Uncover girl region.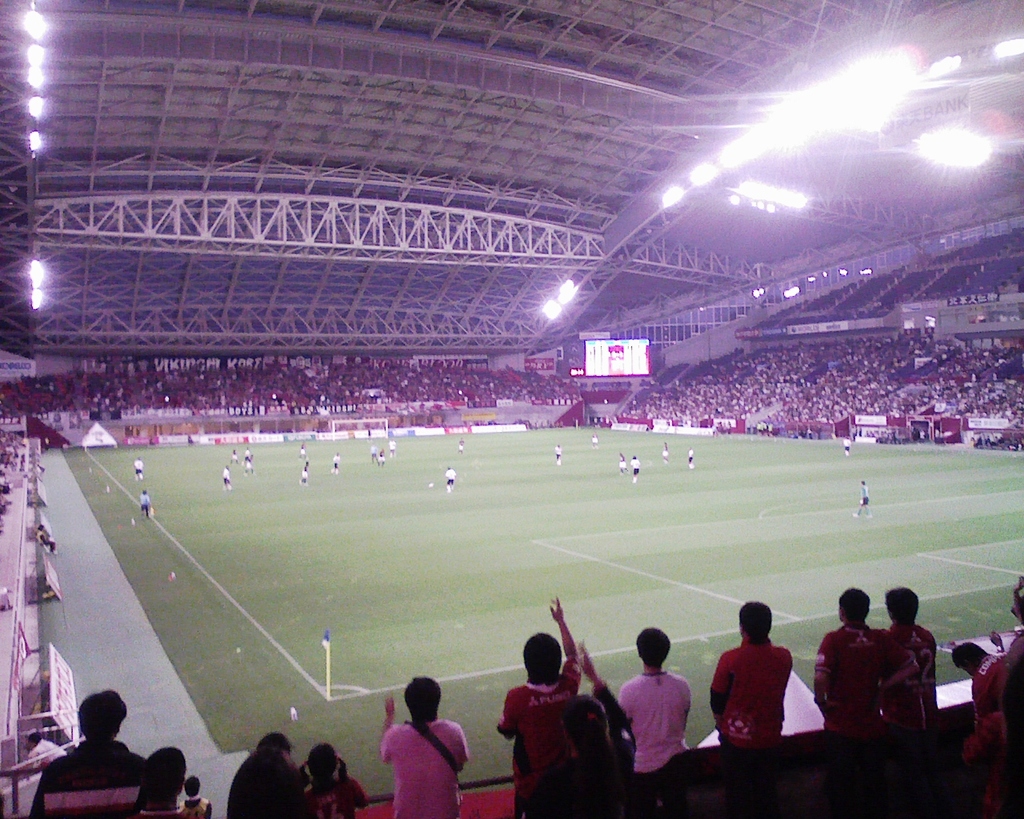
Uncovered: box=[294, 741, 370, 818].
